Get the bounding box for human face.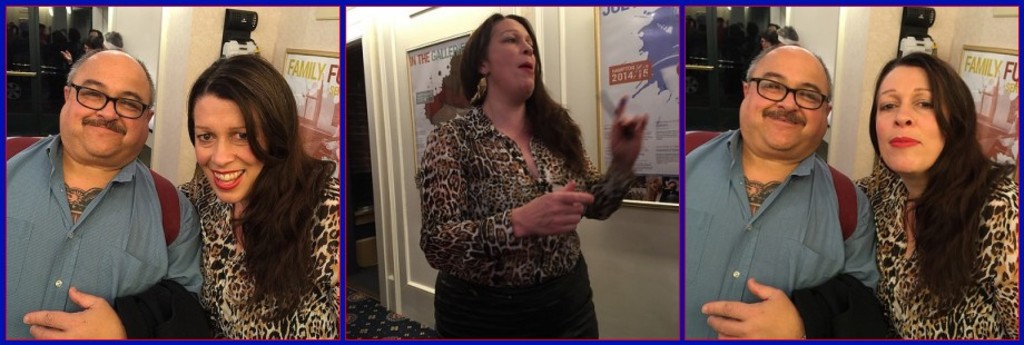
486/17/541/97.
